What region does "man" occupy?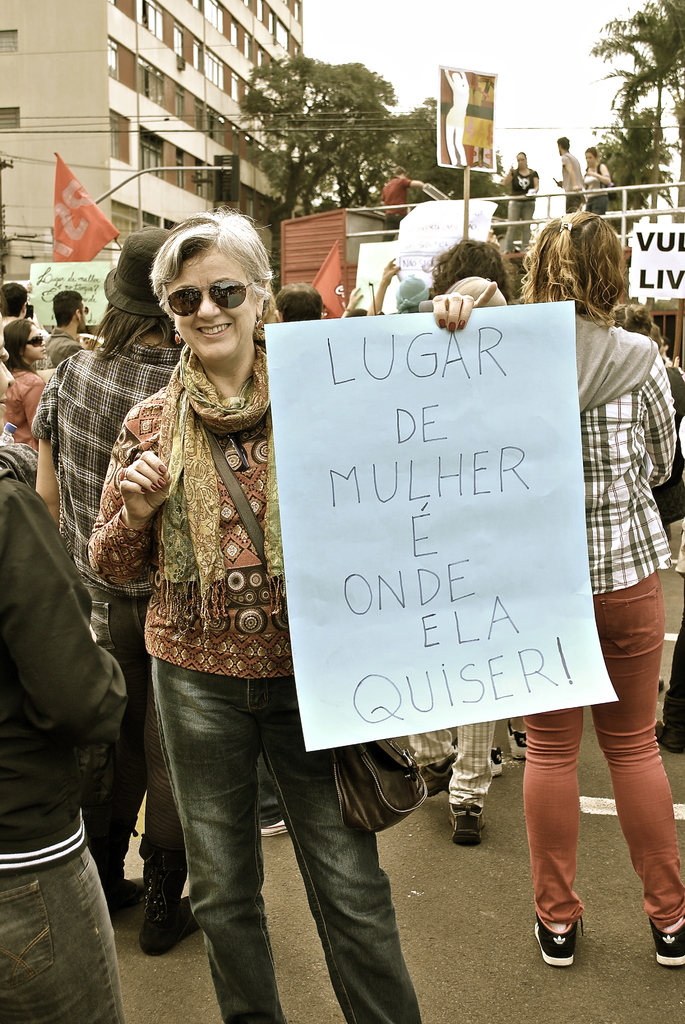
box=[549, 136, 589, 211].
